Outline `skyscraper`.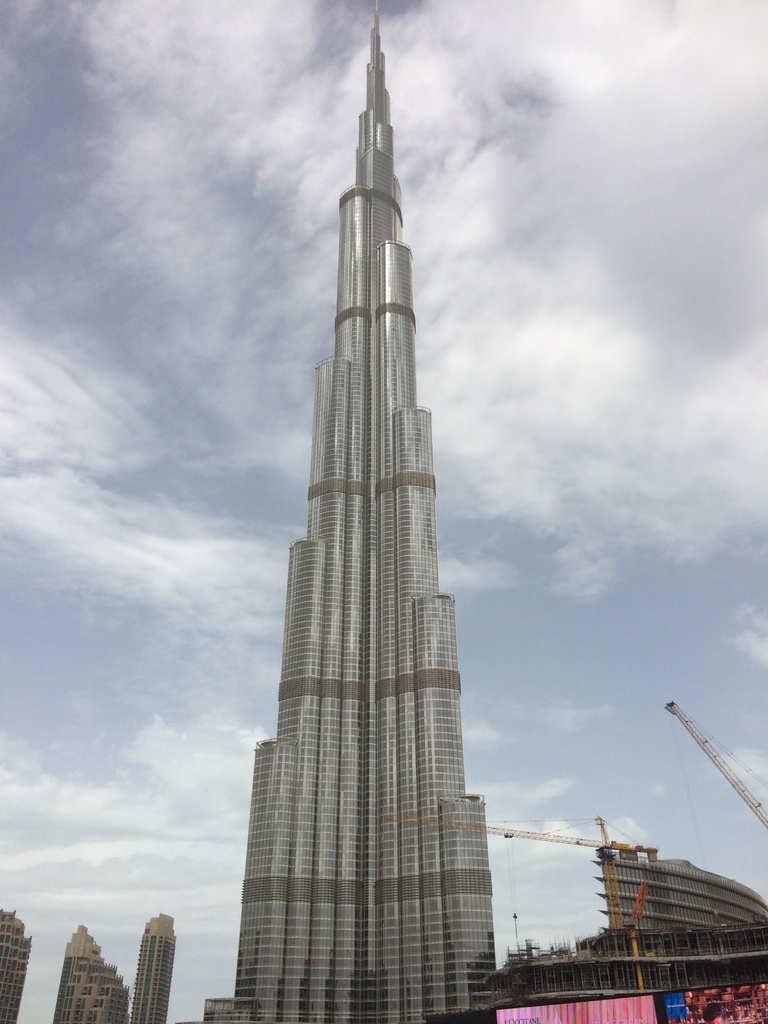
Outline: [x1=0, y1=907, x2=38, y2=1022].
